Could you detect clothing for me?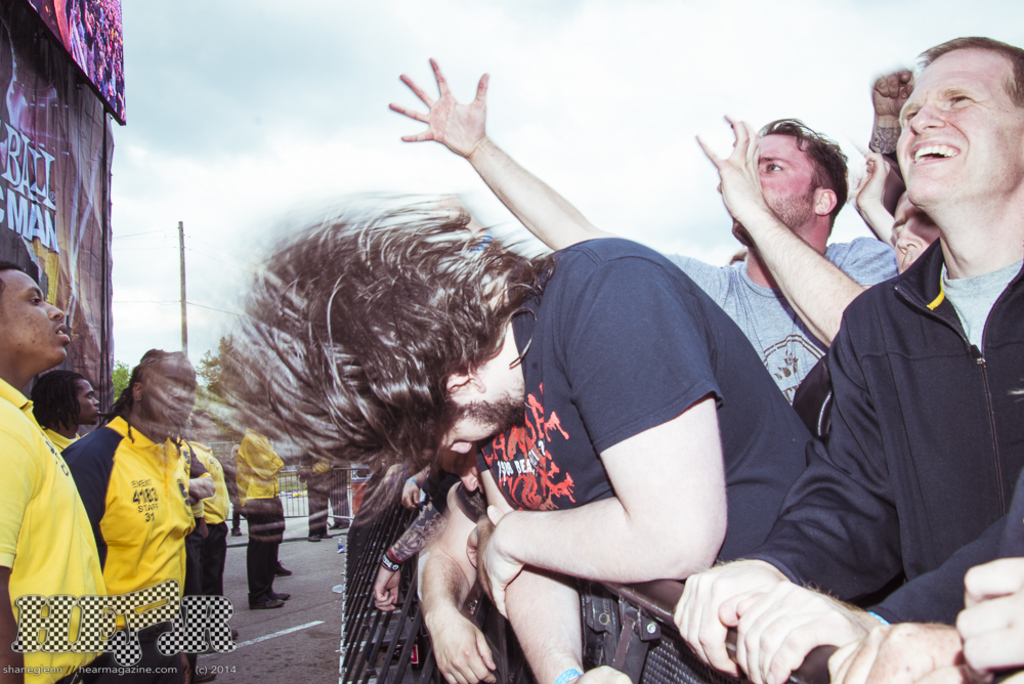
Detection result: (left=667, top=243, right=891, bottom=405).
